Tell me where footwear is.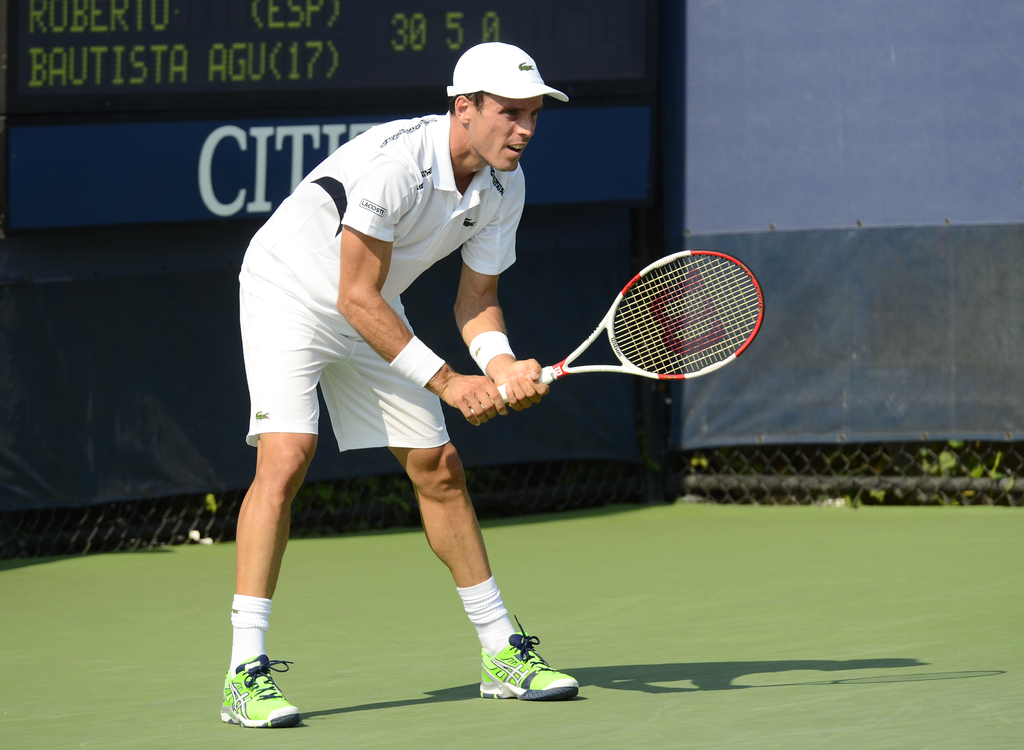
footwear is at bbox(220, 653, 301, 730).
